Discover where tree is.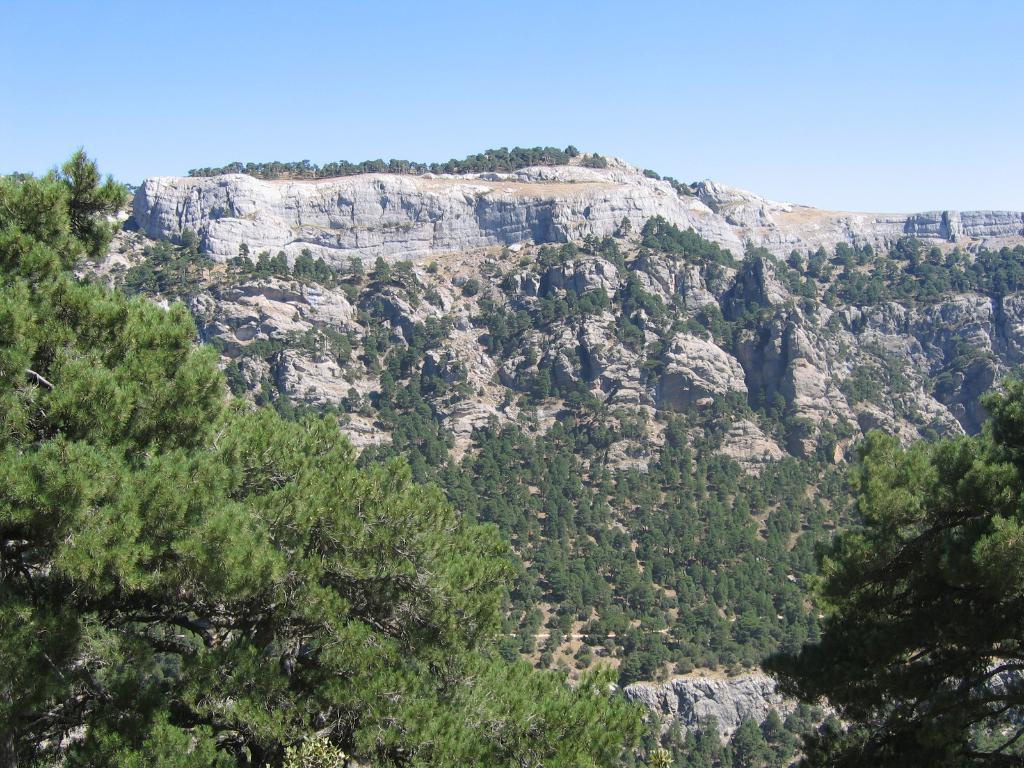
Discovered at <bbox>409, 457, 426, 483</bbox>.
